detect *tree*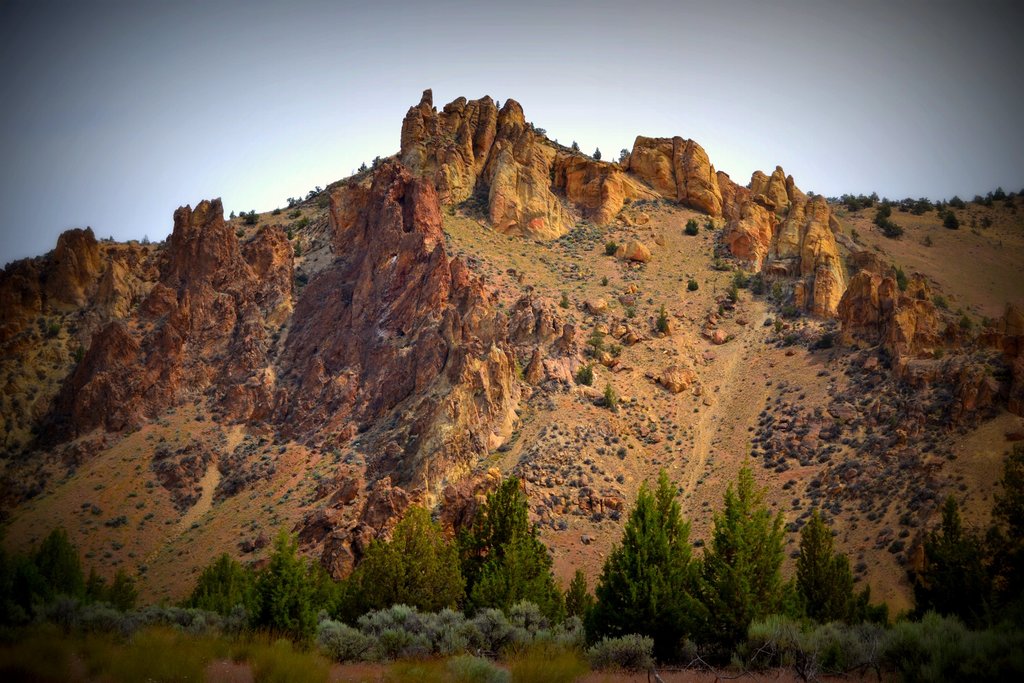
[x1=885, y1=220, x2=904, y2=242]
